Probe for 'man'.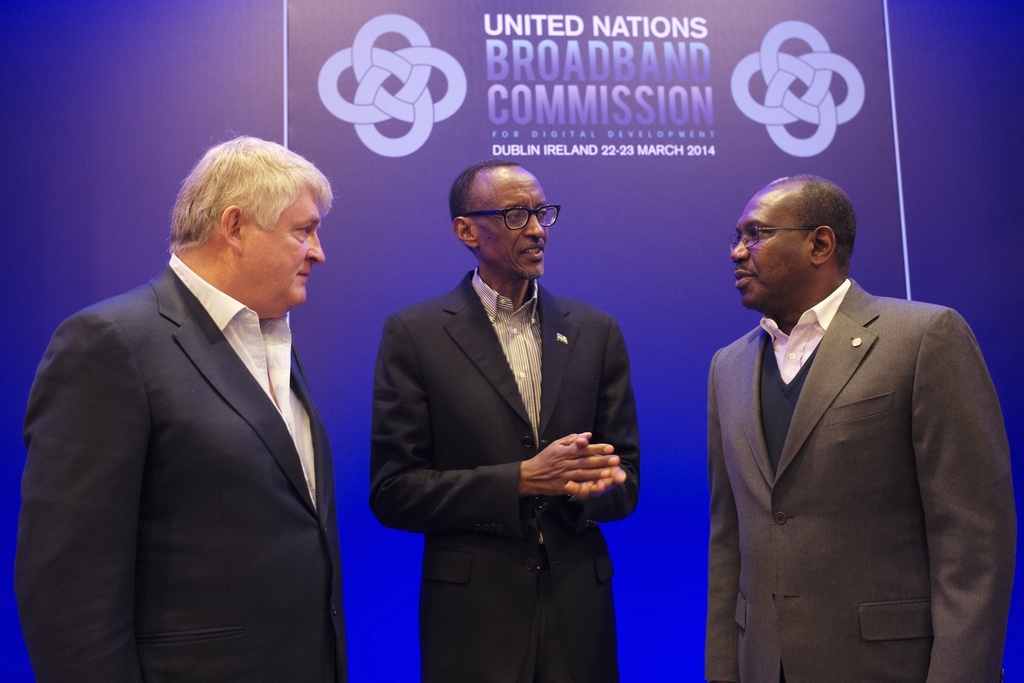
Probe result: 14,129,359,682.
